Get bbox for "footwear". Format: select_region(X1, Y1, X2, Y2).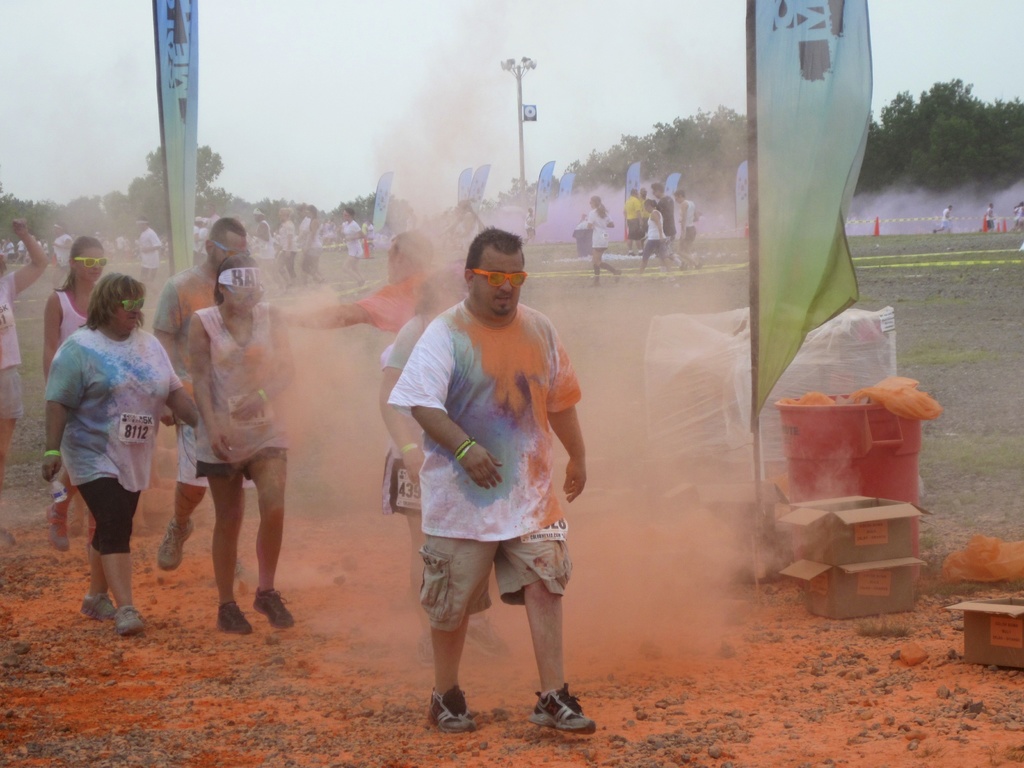
select_region(212, 604, 255, 641).
